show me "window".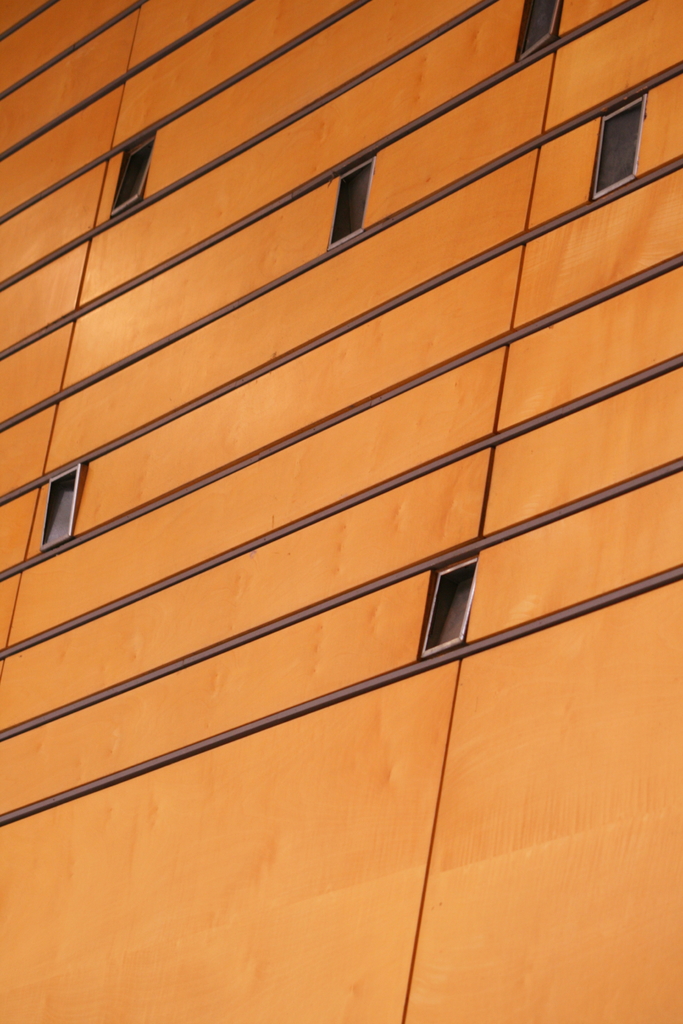
"window" is here: x1=415 y1=554 x2=477 y2=659.
